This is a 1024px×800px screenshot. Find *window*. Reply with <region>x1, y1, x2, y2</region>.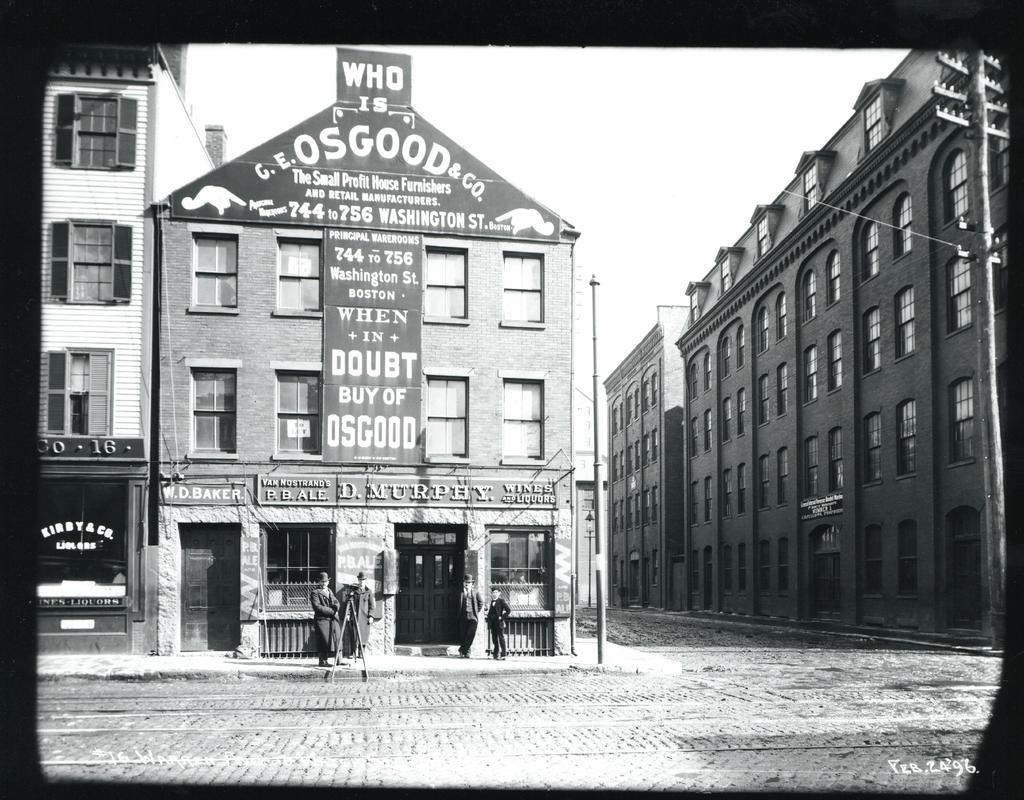
<region>424, 375, 472, 463</region>.
